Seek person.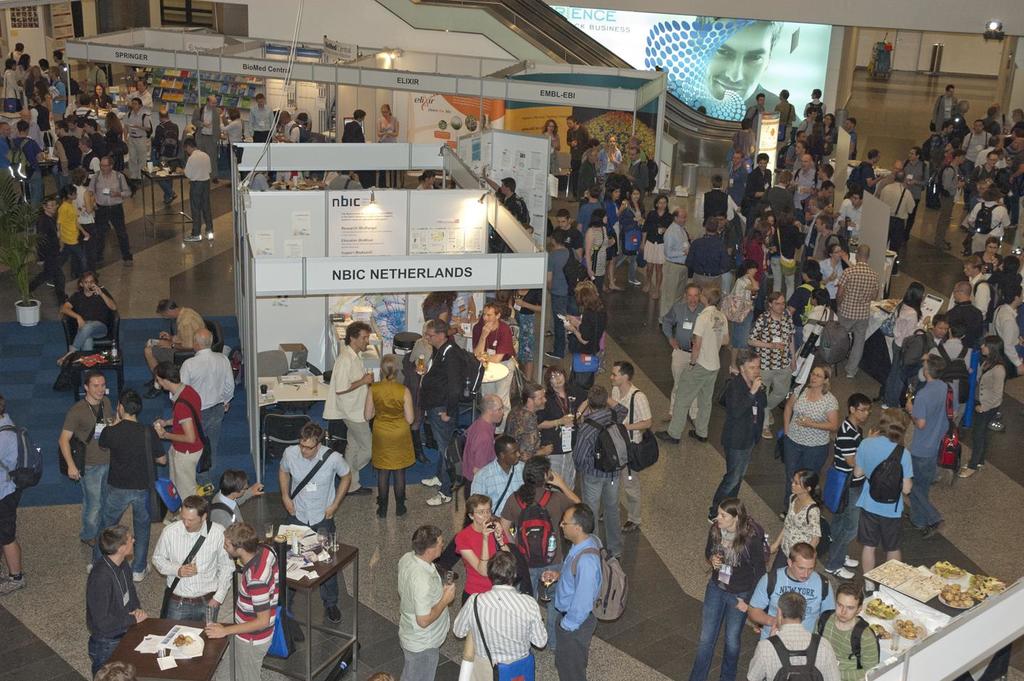
{"left": 663, "top": 283, "right": 708, "bottom": 427}.
